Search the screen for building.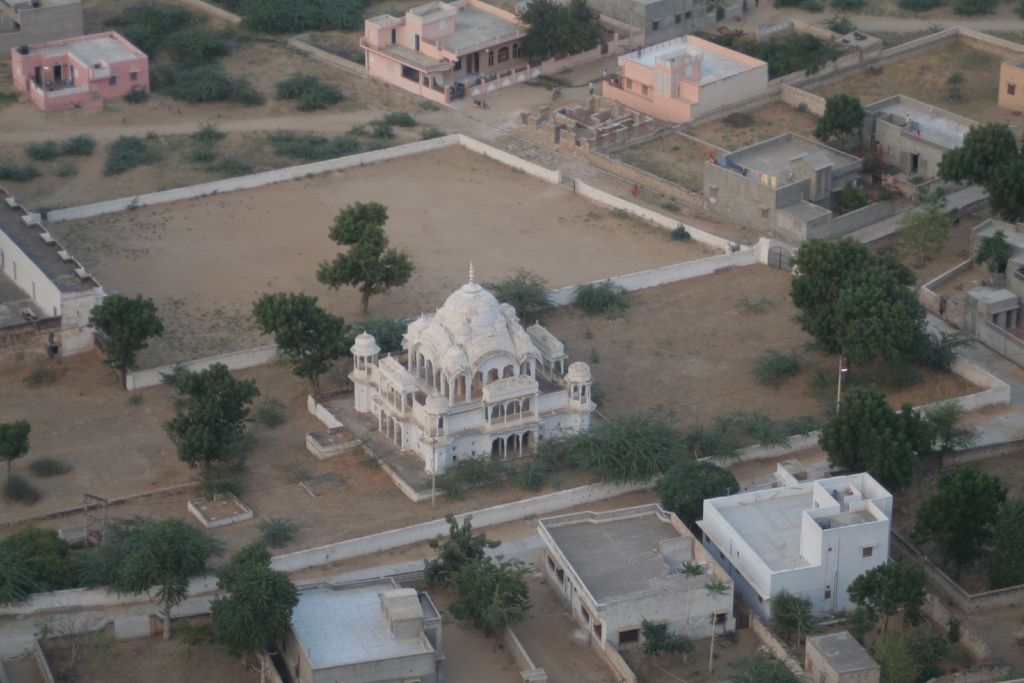
Found at (left=360, top=0, right=531, bottom=101).
